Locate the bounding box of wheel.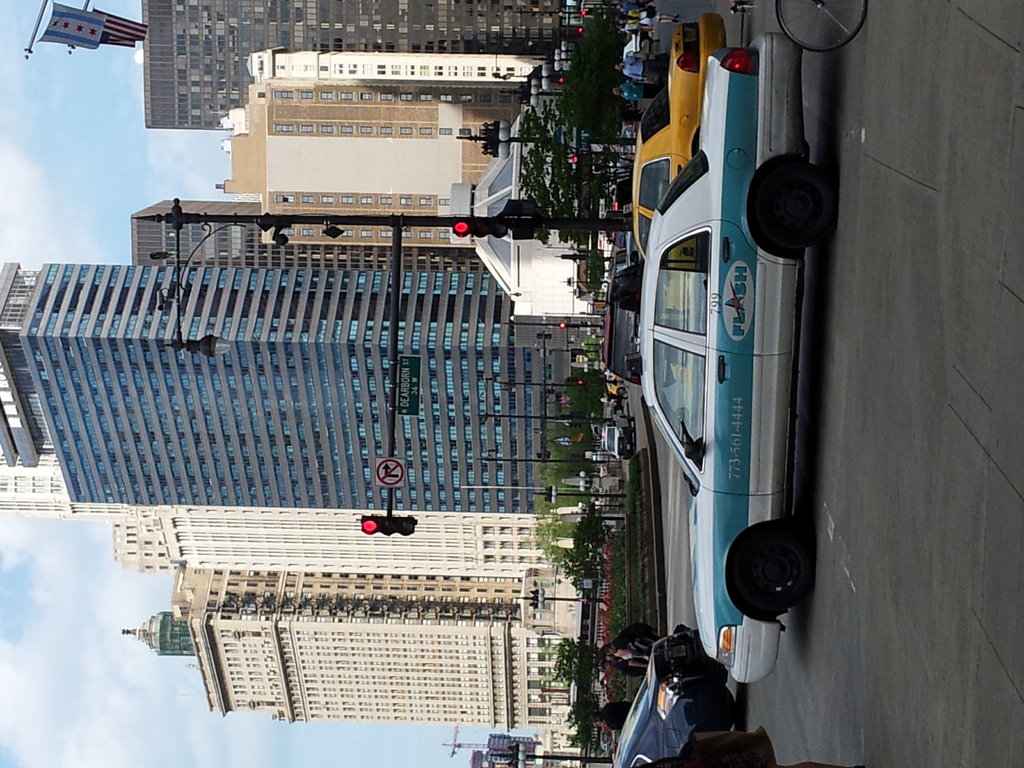
Bounding box: [left=719, top=539, right=810, bottom=621].
